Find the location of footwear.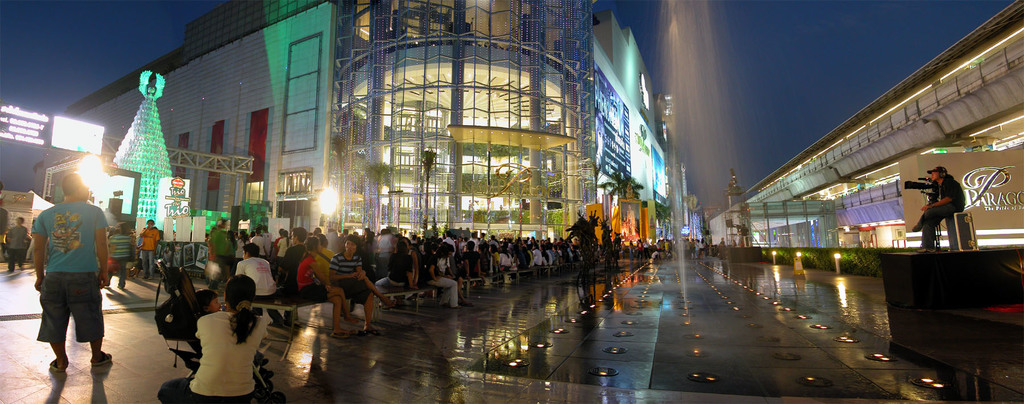
Location: x1=94 y1=351 x2=115 y2=368.
